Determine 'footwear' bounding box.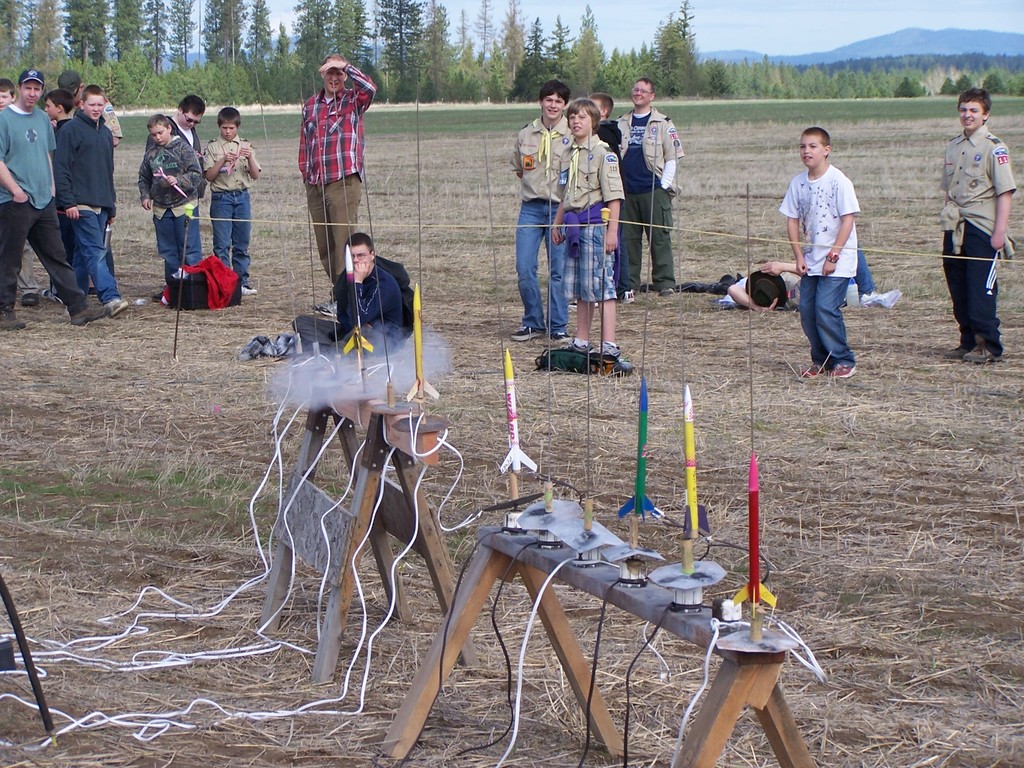
Determined: rect(150, 290, 163, 299).
